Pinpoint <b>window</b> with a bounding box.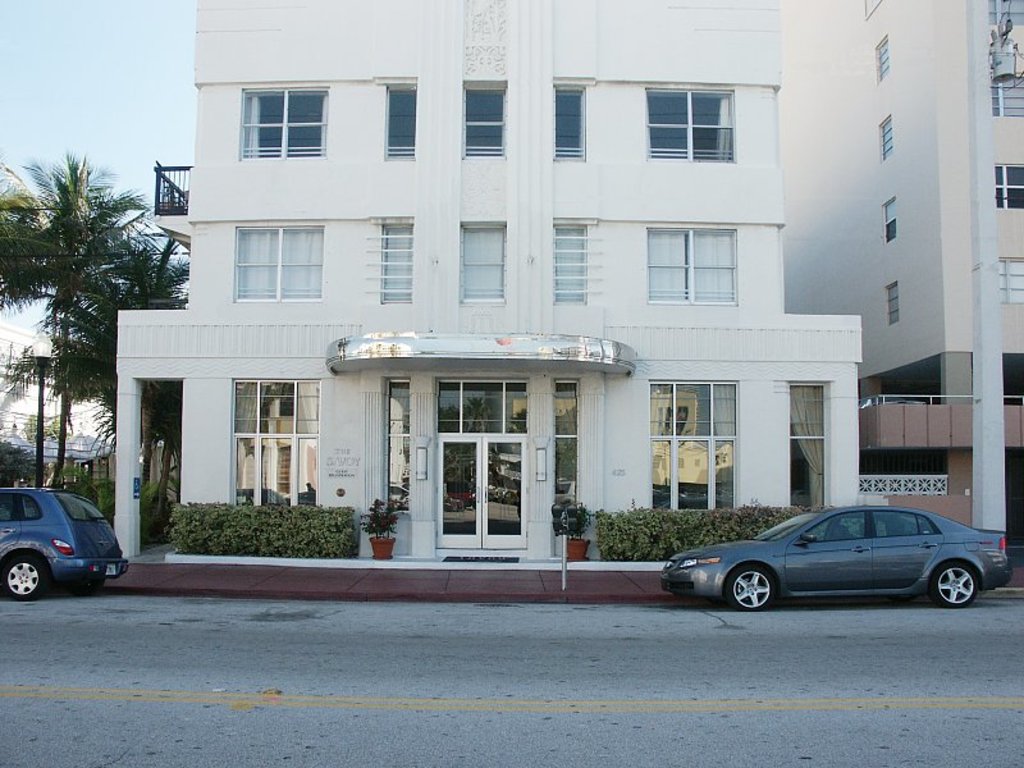
461:82:508:160.
